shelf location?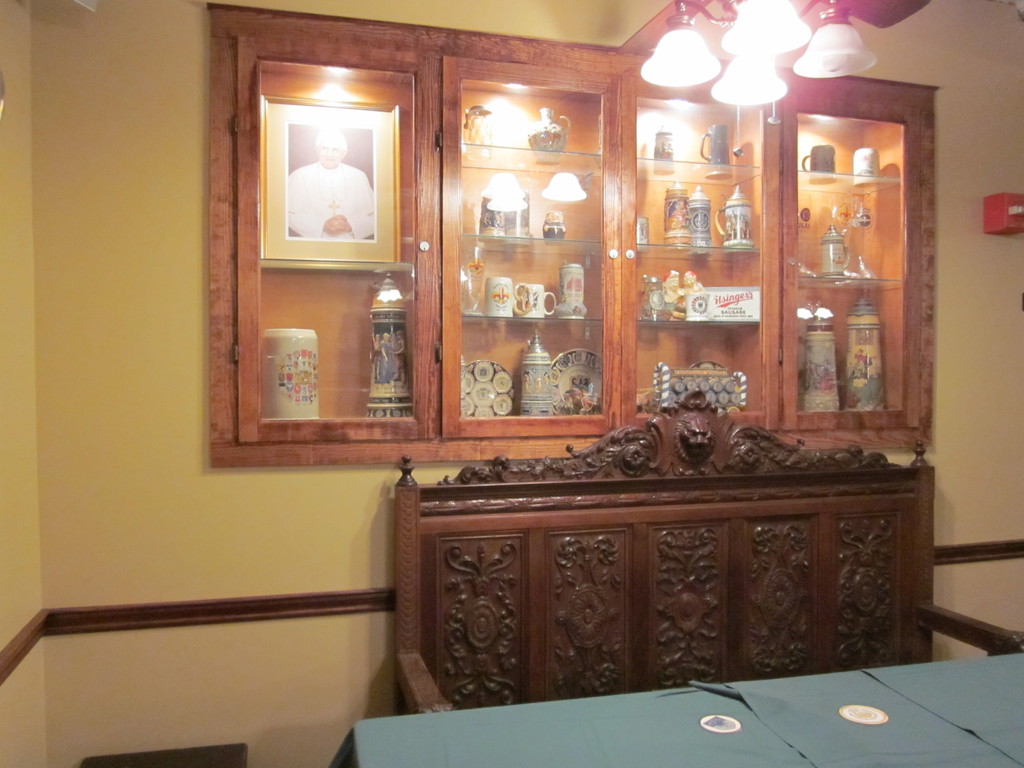
Rect(621, 83, 784, 424)
